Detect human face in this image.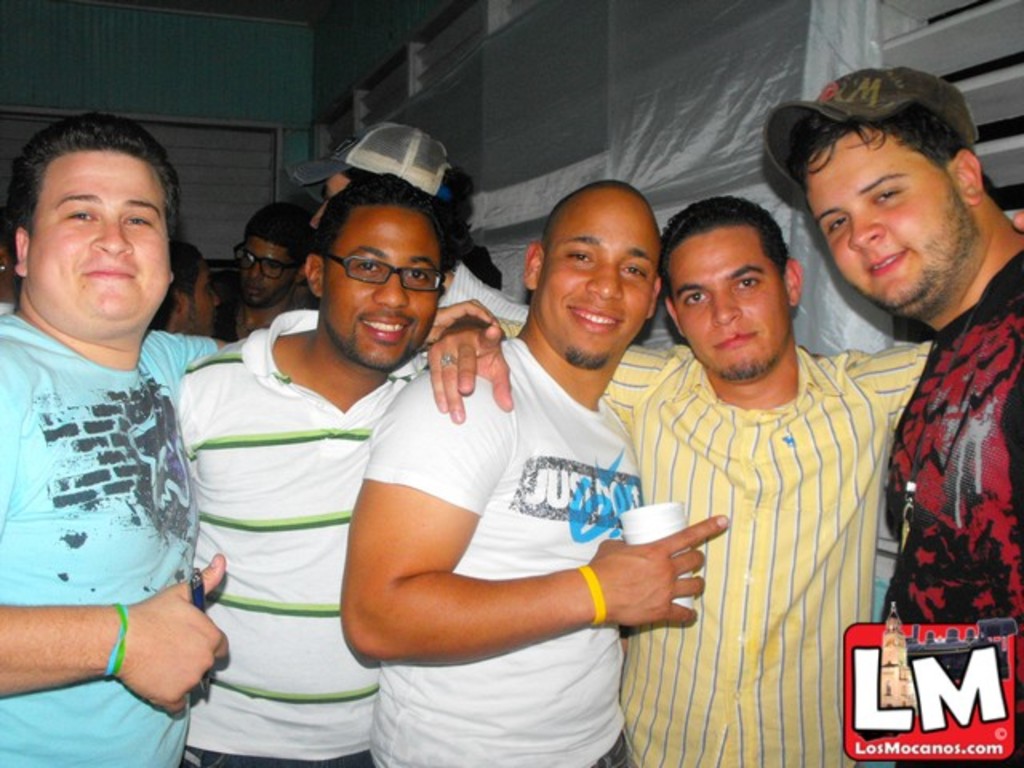
Detection: BBox(245, 227, 296, 304).
